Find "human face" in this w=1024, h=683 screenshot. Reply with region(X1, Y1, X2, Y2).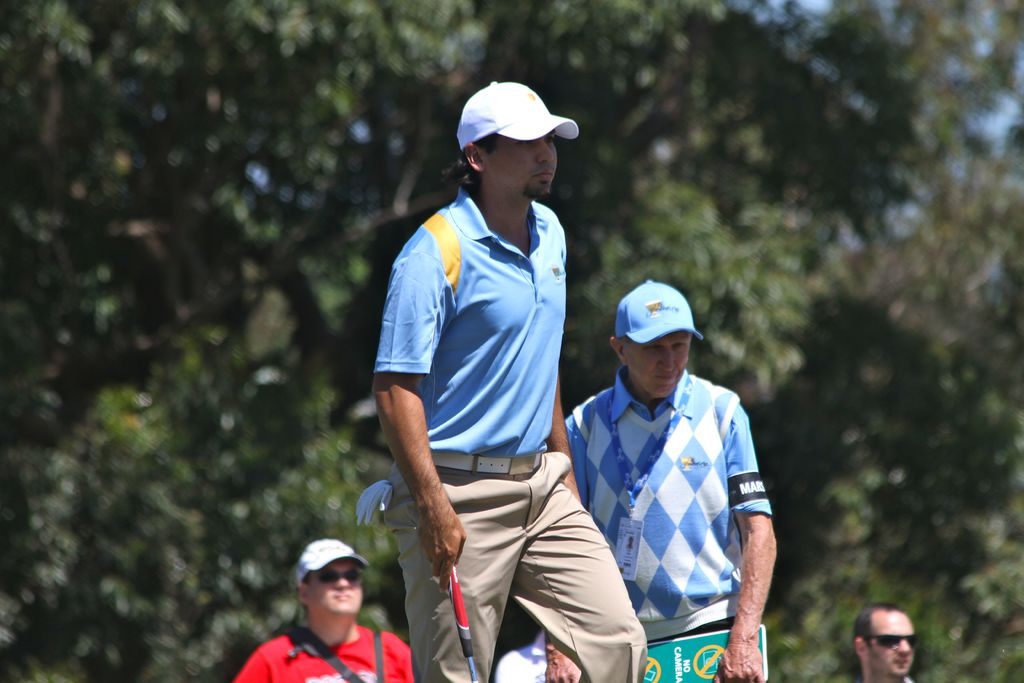
region(622, 325, 692, 402).
